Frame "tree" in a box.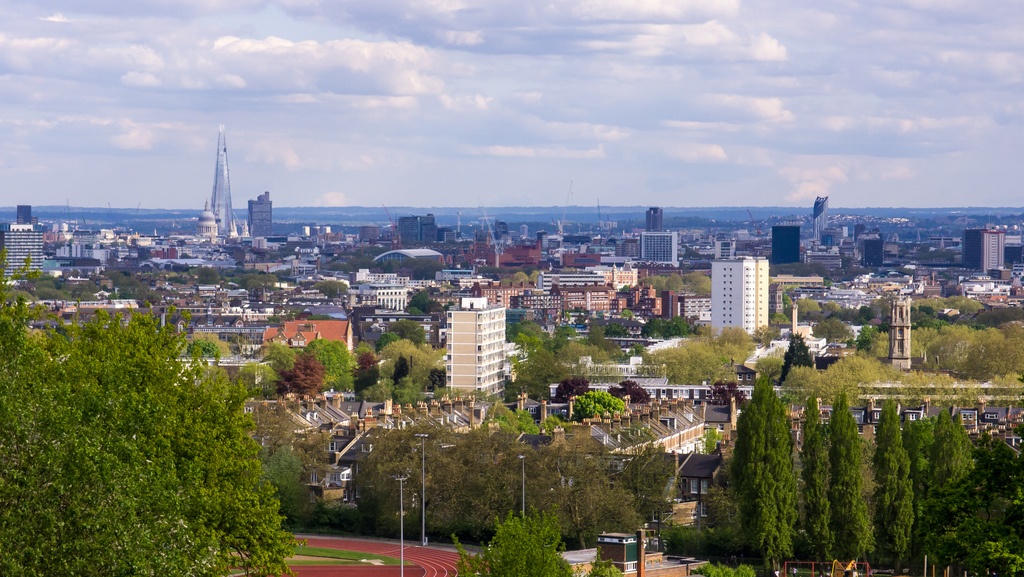
region(871, 393, 911, 568).
